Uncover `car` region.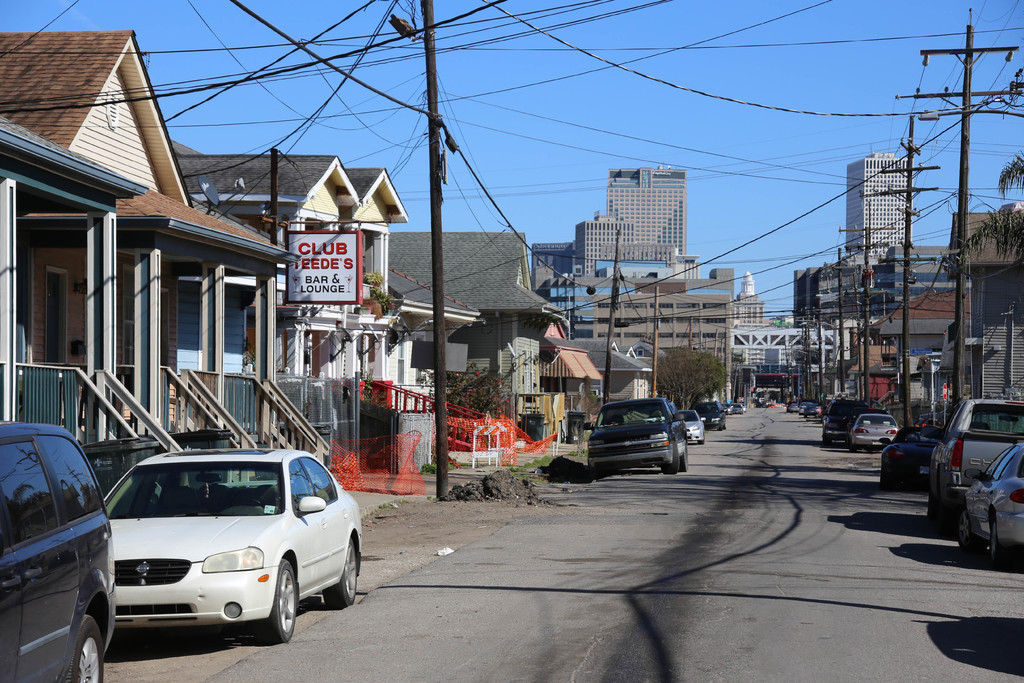
Uncovered: [582,398,690,473].
